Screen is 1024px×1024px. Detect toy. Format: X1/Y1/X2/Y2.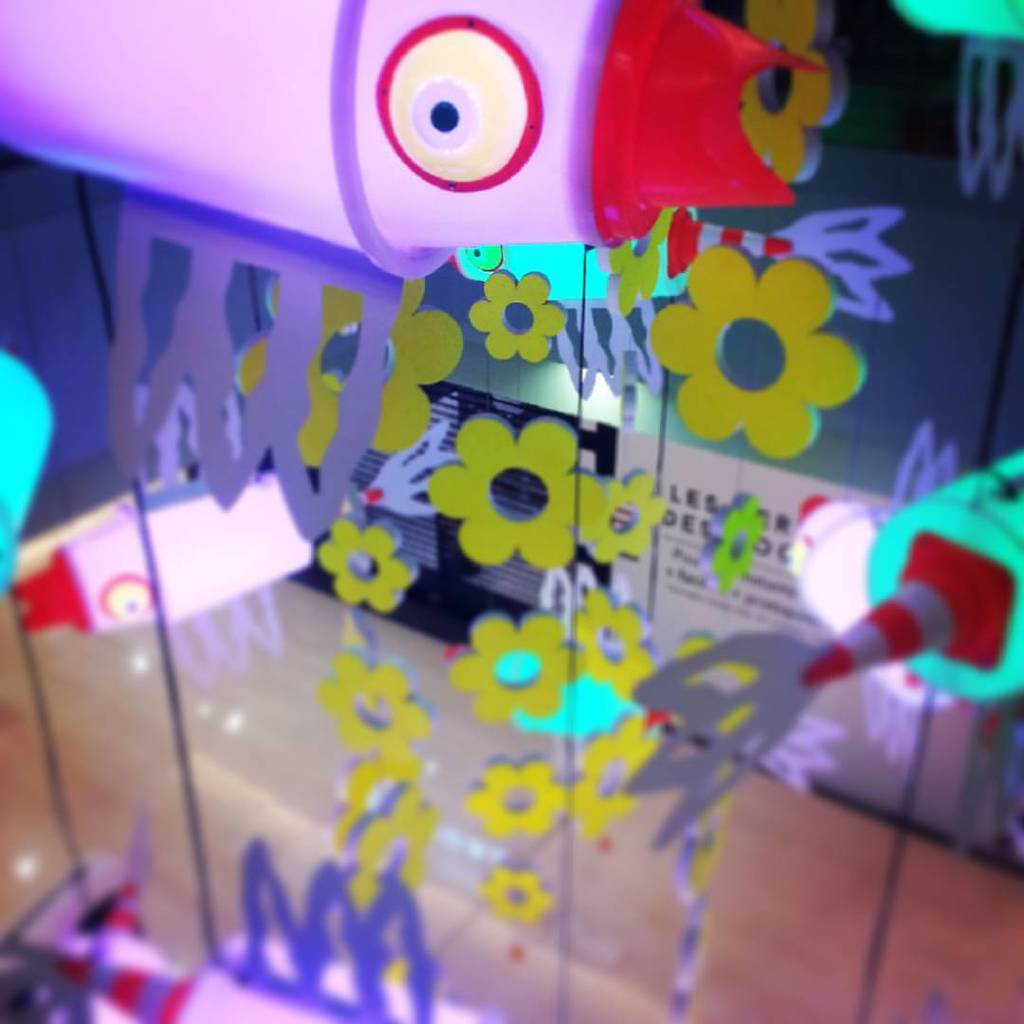
344/792/438/932.
